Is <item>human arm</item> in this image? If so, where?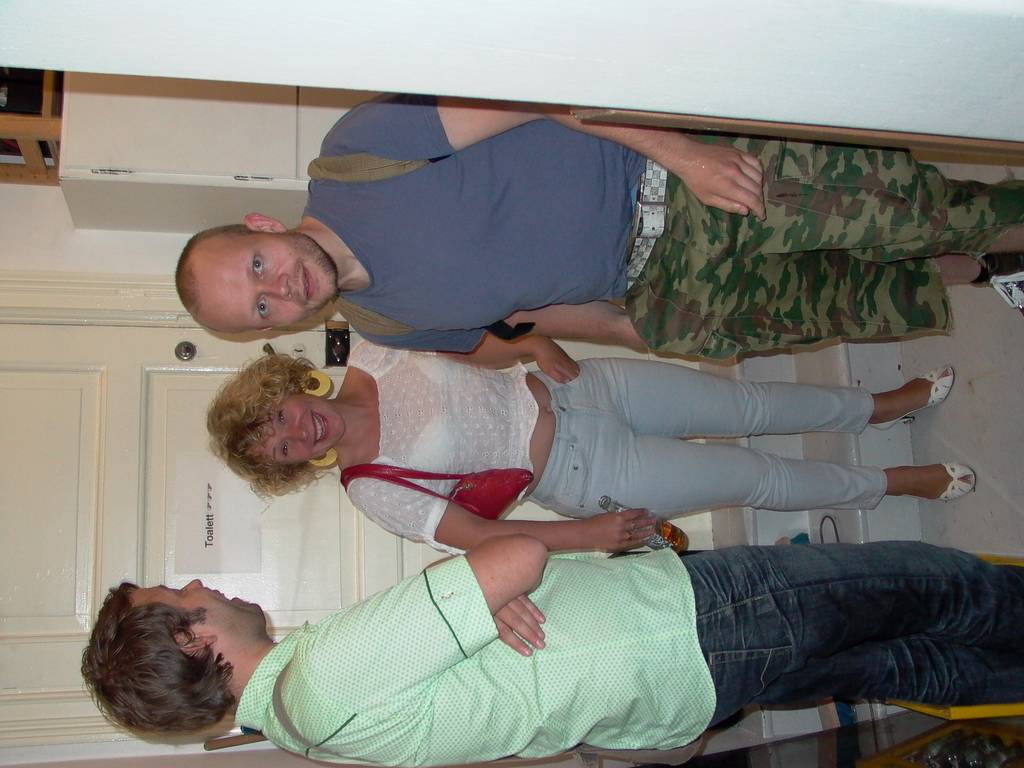
Yes, at 378, 294, 657, 349.
